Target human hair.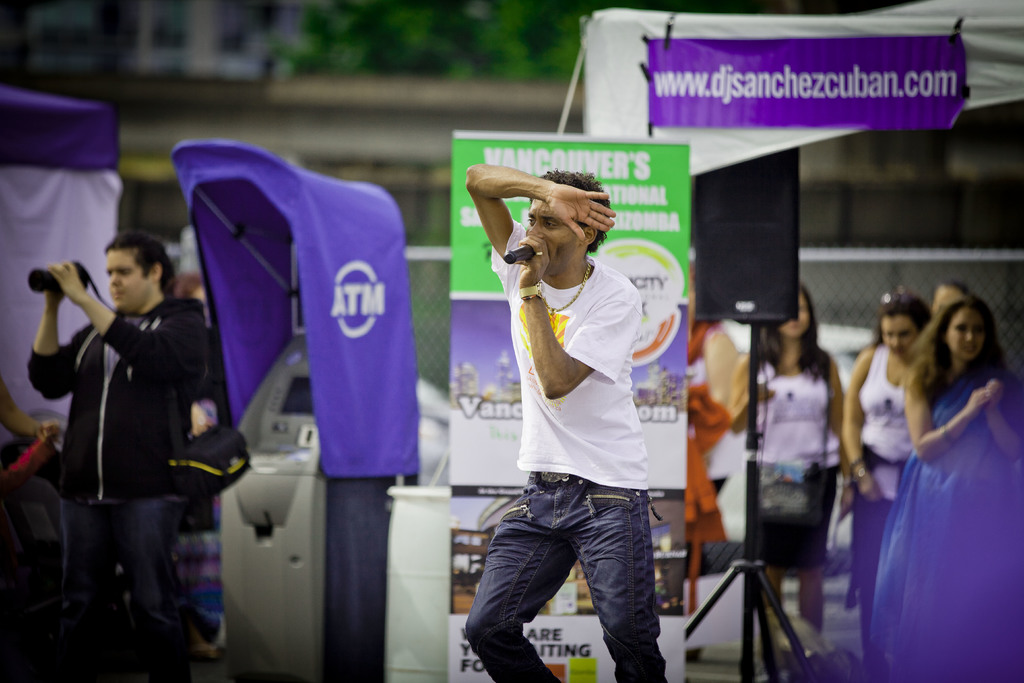
Target region: left=925, top=295, right=1007, bottom=421.
